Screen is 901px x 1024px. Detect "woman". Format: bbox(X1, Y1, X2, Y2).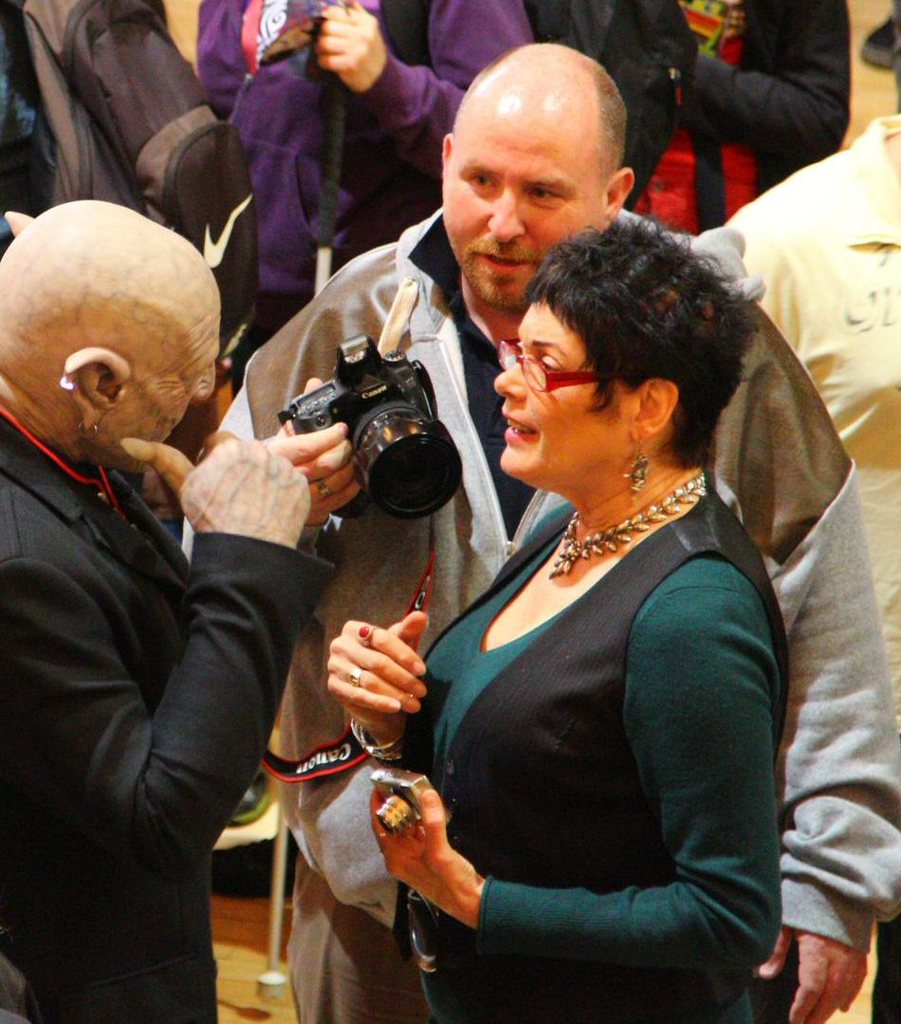
bbox(311, 159, 826, 1023).
